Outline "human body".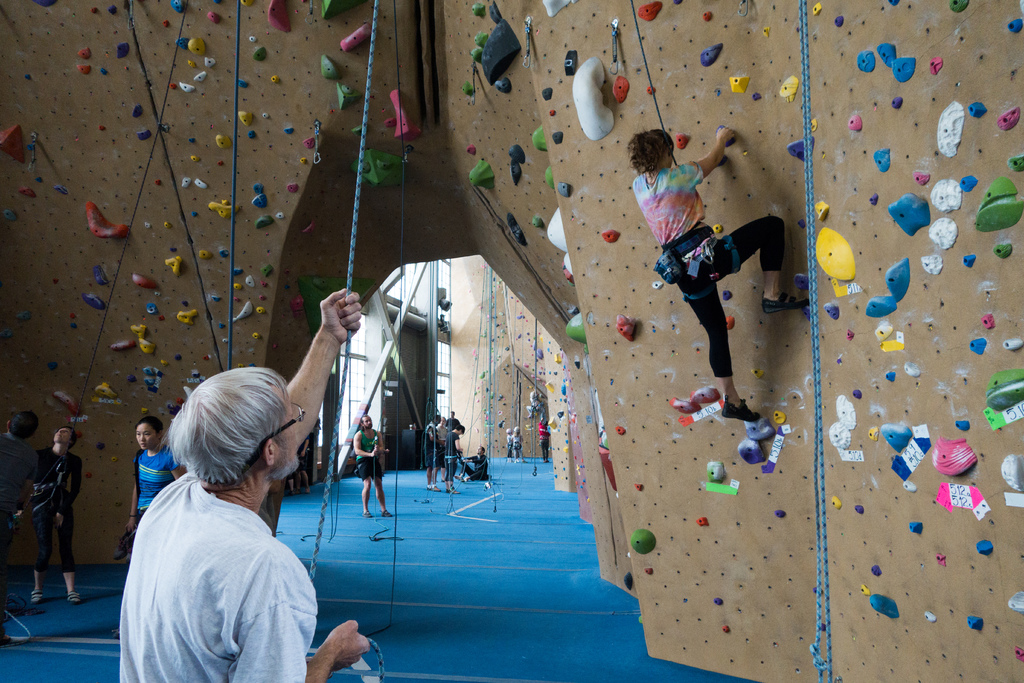
Outline: 424:415:447:491.
